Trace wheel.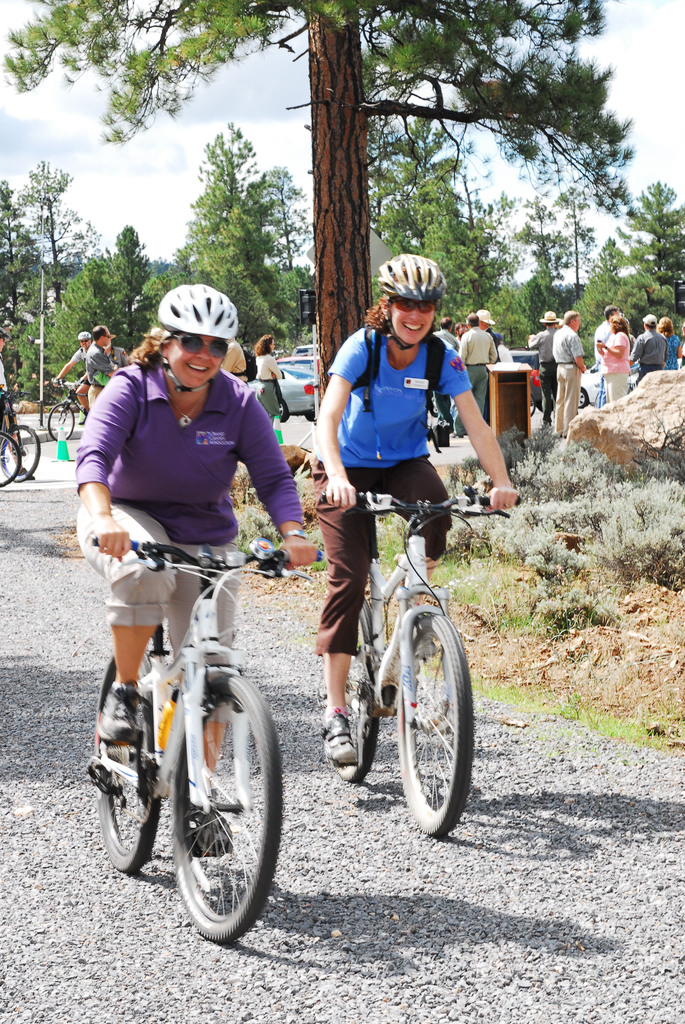
Traced to left=168, top=650, right=286, bottom=947.
